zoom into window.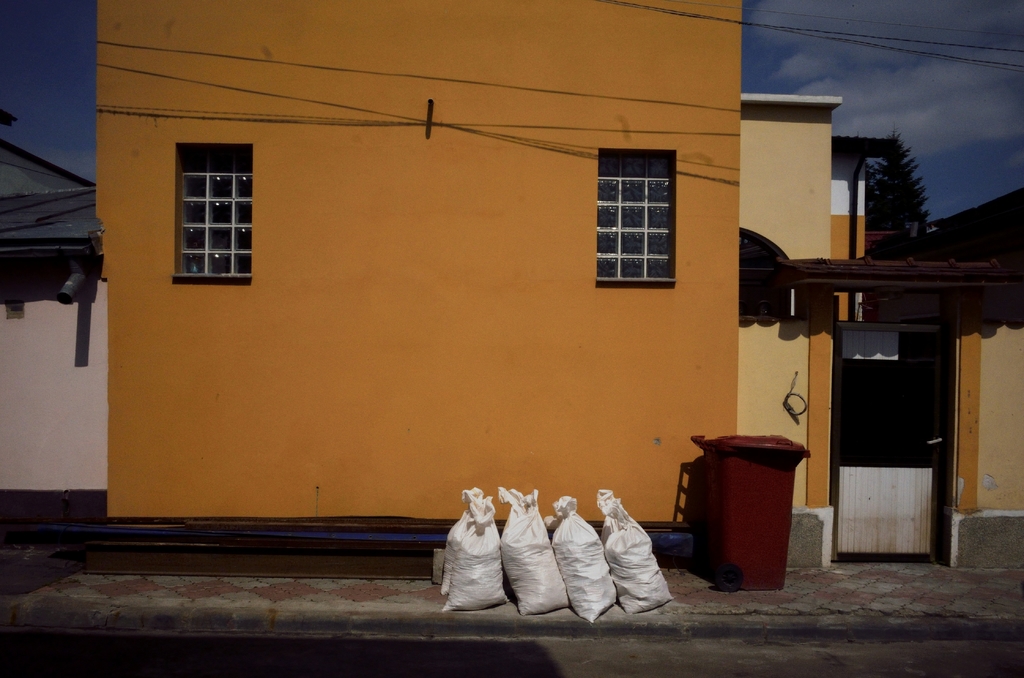
Zoom target: detection(577, 136, 683, 295).
